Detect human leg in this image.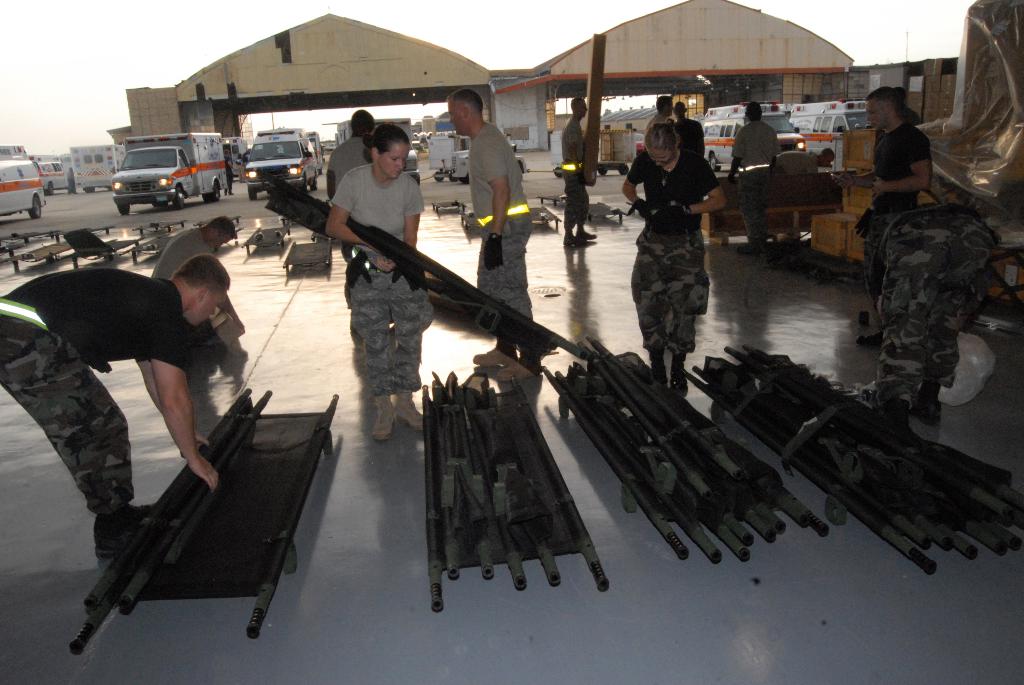
Detection: left=343, top=245, right=397, bottom=428.
